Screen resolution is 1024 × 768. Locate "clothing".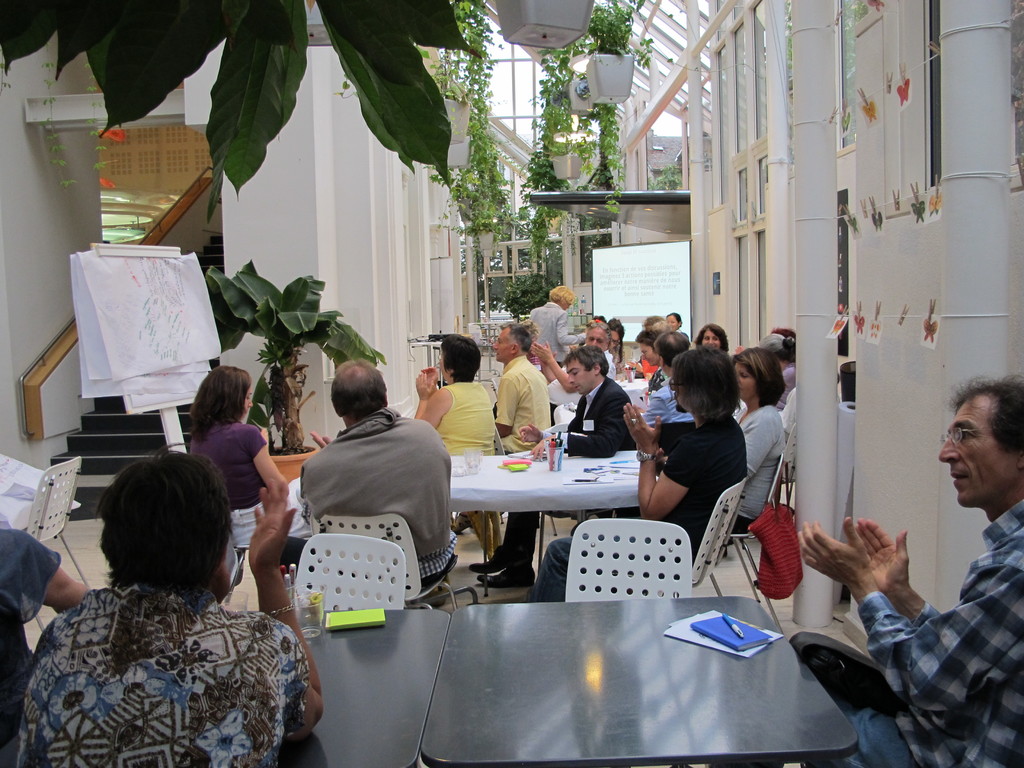
left=434, top=380, right=499, bottom=454.
